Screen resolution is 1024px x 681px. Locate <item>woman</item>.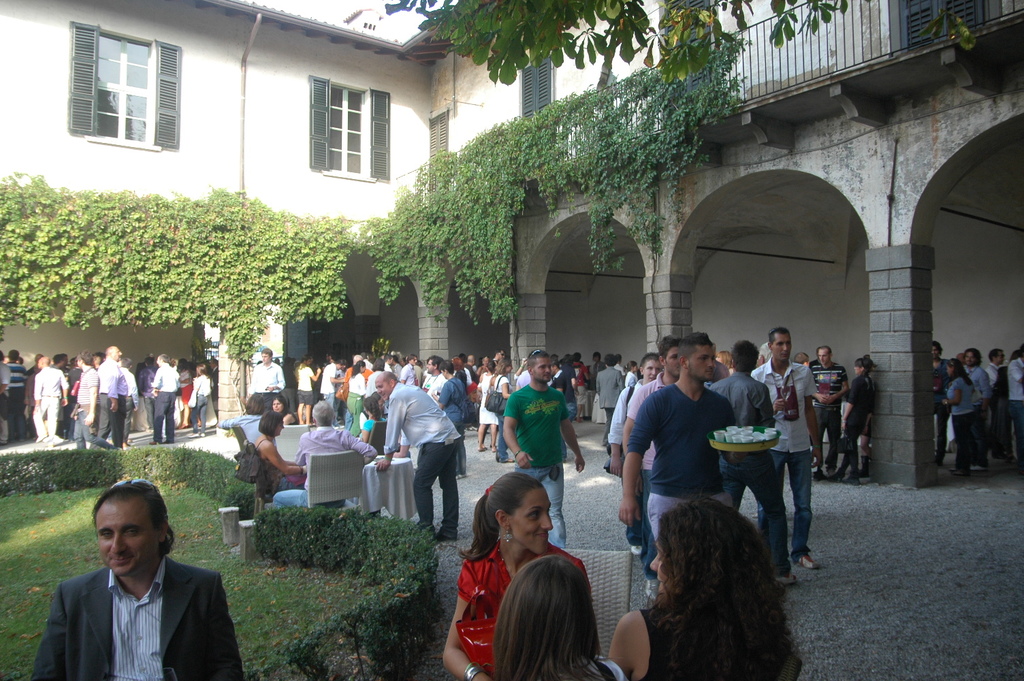
<bbox>938, 357, 981, 477</bbox>.
